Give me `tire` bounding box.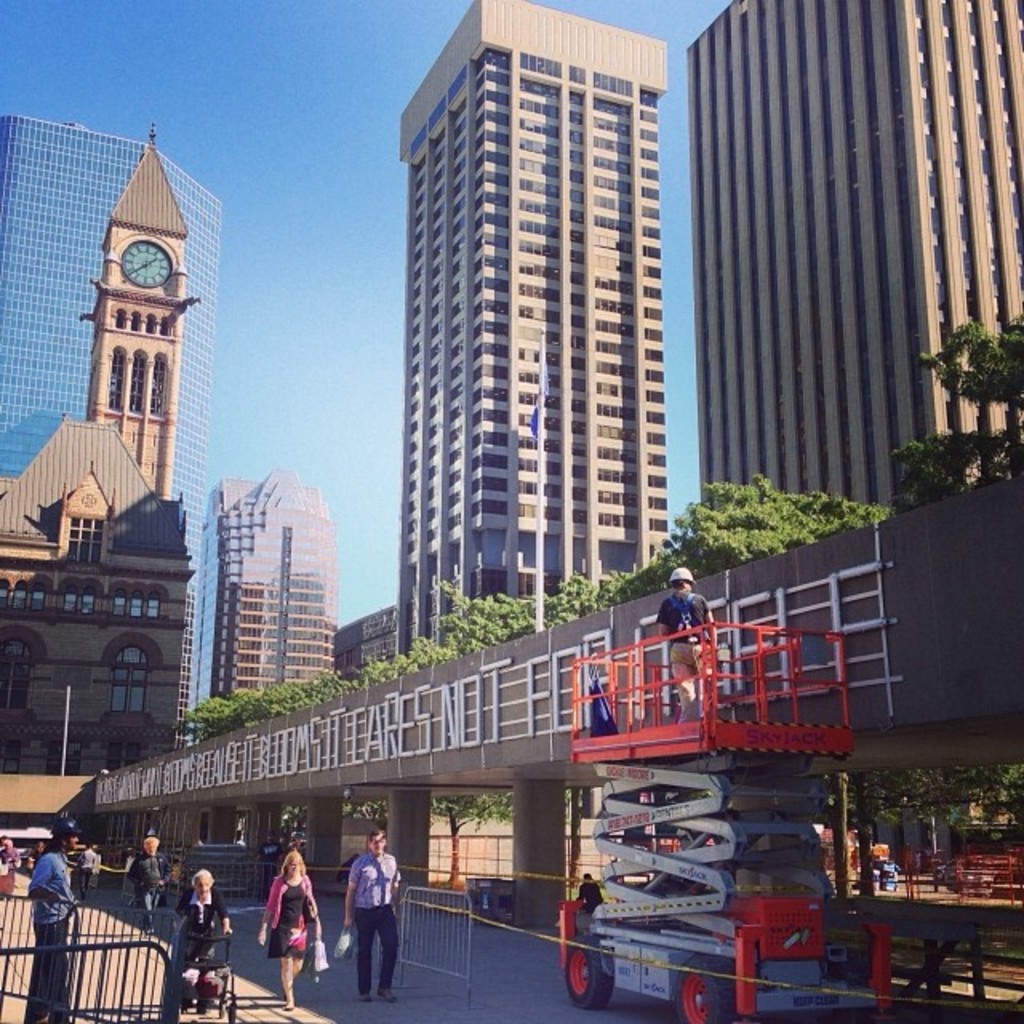
pyautogui.locateOnScreen(674, 965, 738, 1022).
